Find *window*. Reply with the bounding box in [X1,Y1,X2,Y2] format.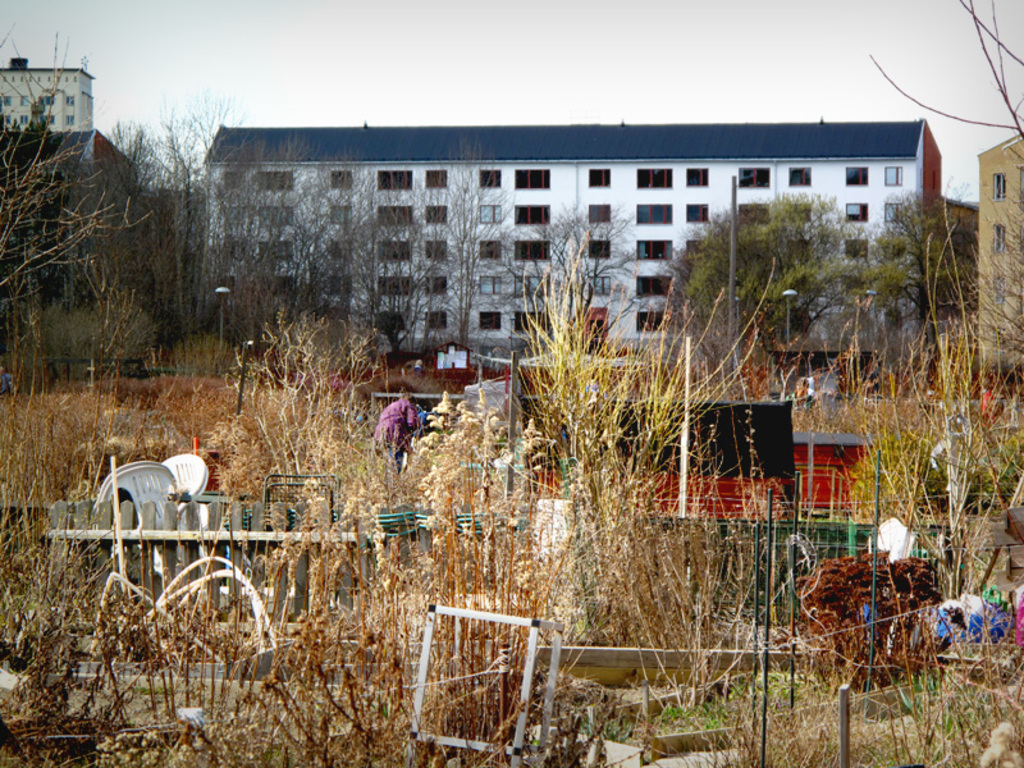
[585,202,613,224].
